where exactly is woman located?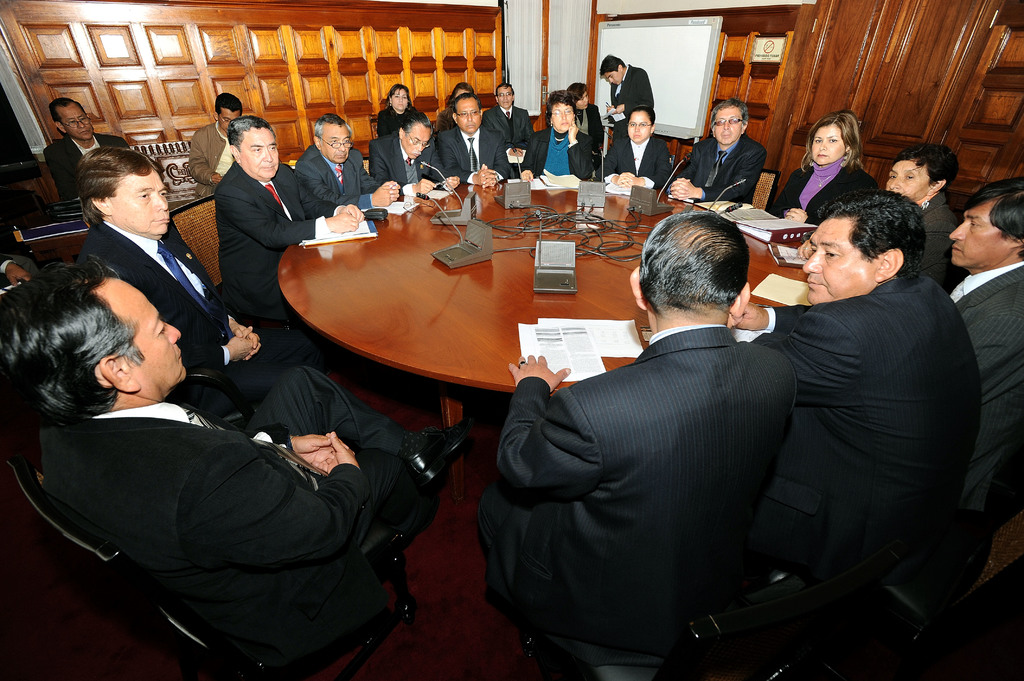
Its bounding box is 378,83,419,142.
